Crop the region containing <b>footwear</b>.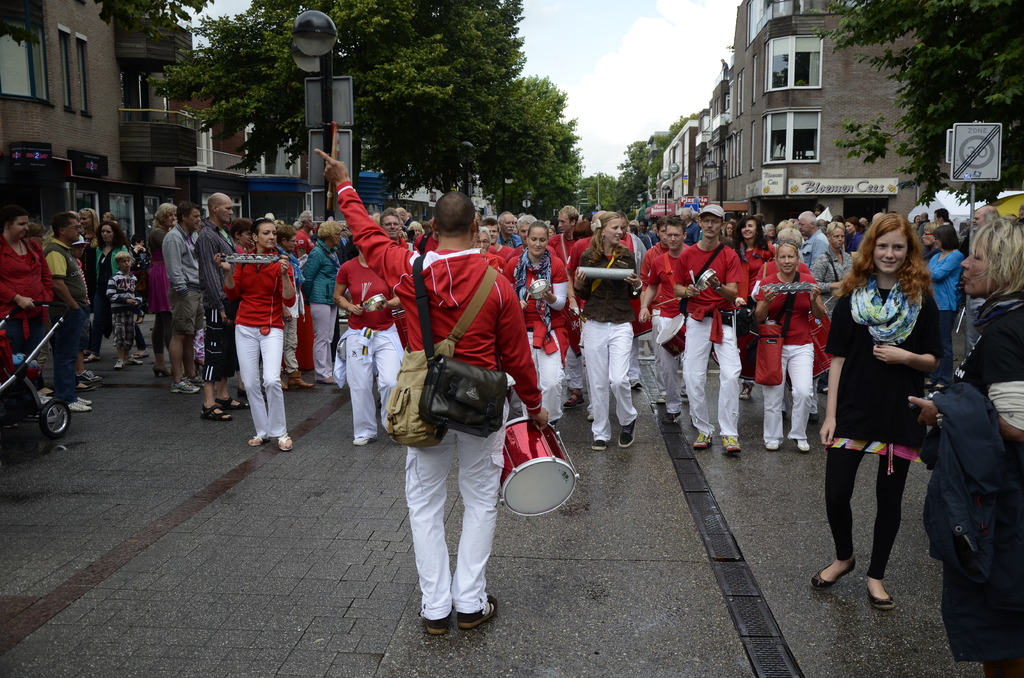
Crop region: Rect(744, 374, 755, 399).
